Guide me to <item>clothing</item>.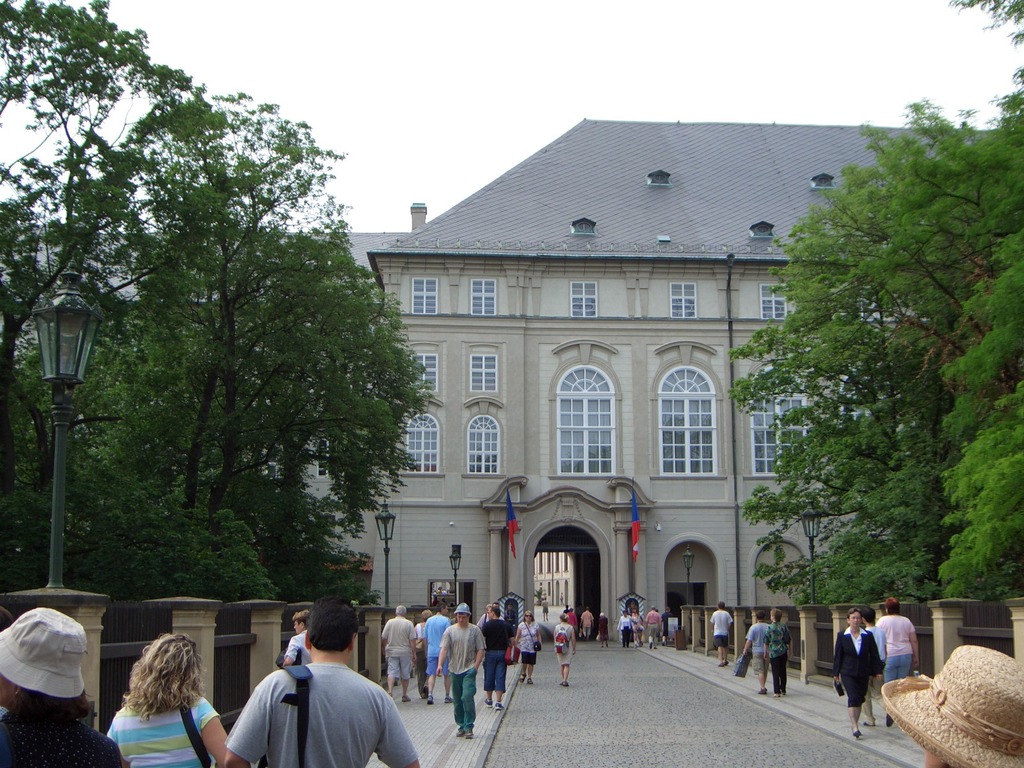
Guidance: box=[598, 621, 609, 643].
